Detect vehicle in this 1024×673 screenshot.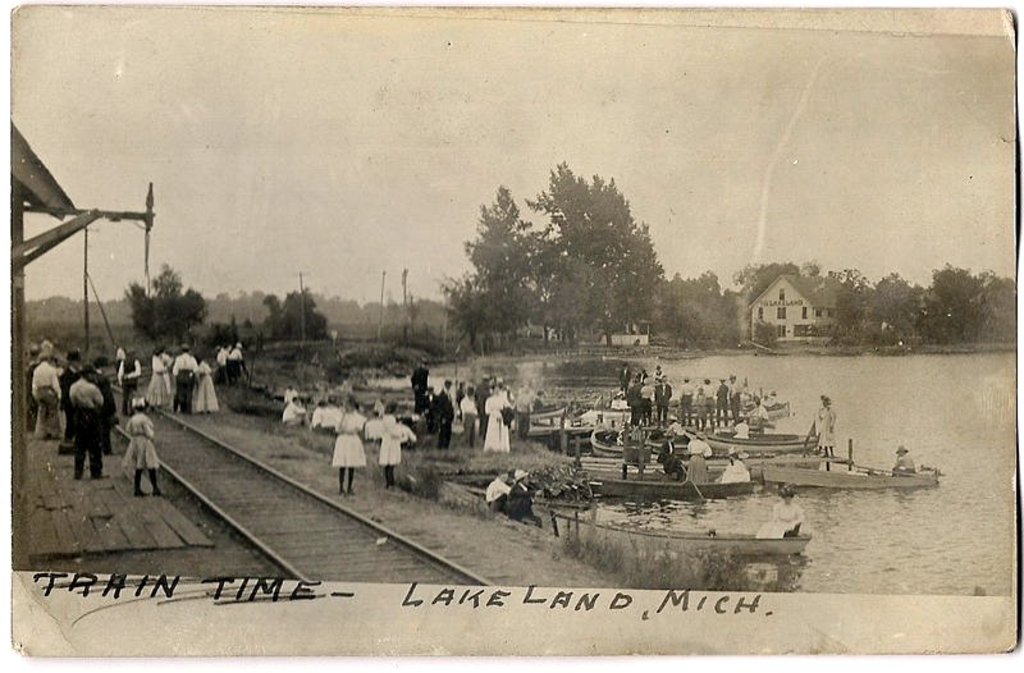
Detection: 658, 390, 796, 425.
